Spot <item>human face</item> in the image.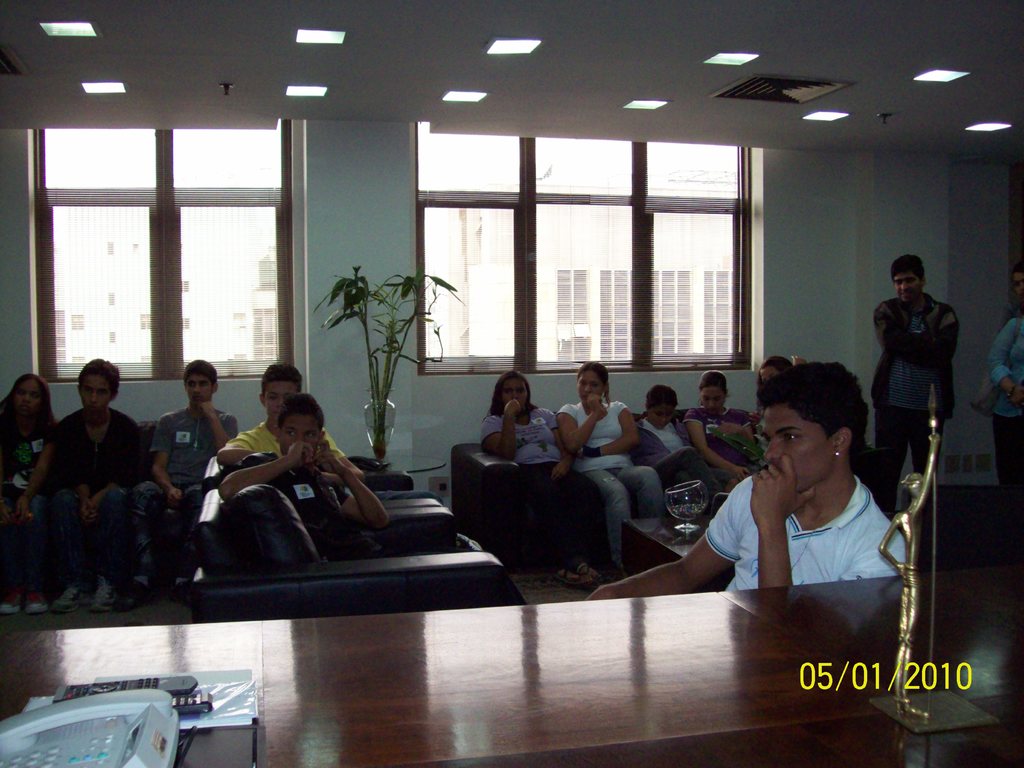
<item>human face</item> found at <region>895, 275, 920, 303</region>.
